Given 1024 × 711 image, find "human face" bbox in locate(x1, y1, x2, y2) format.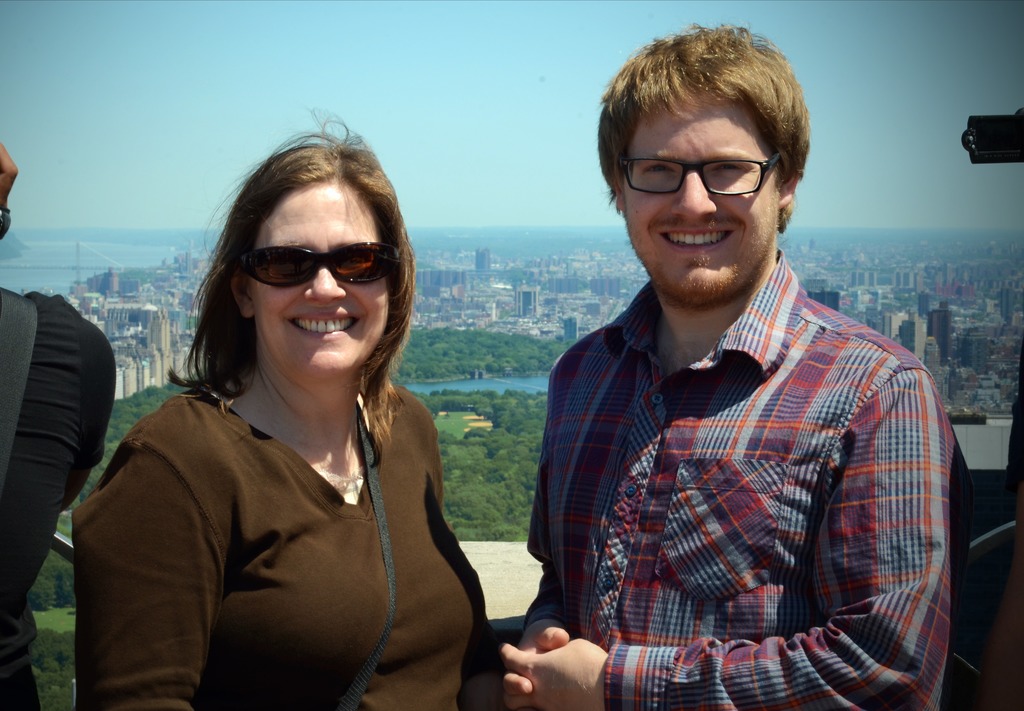
locate(618, 89, 781, 302).
